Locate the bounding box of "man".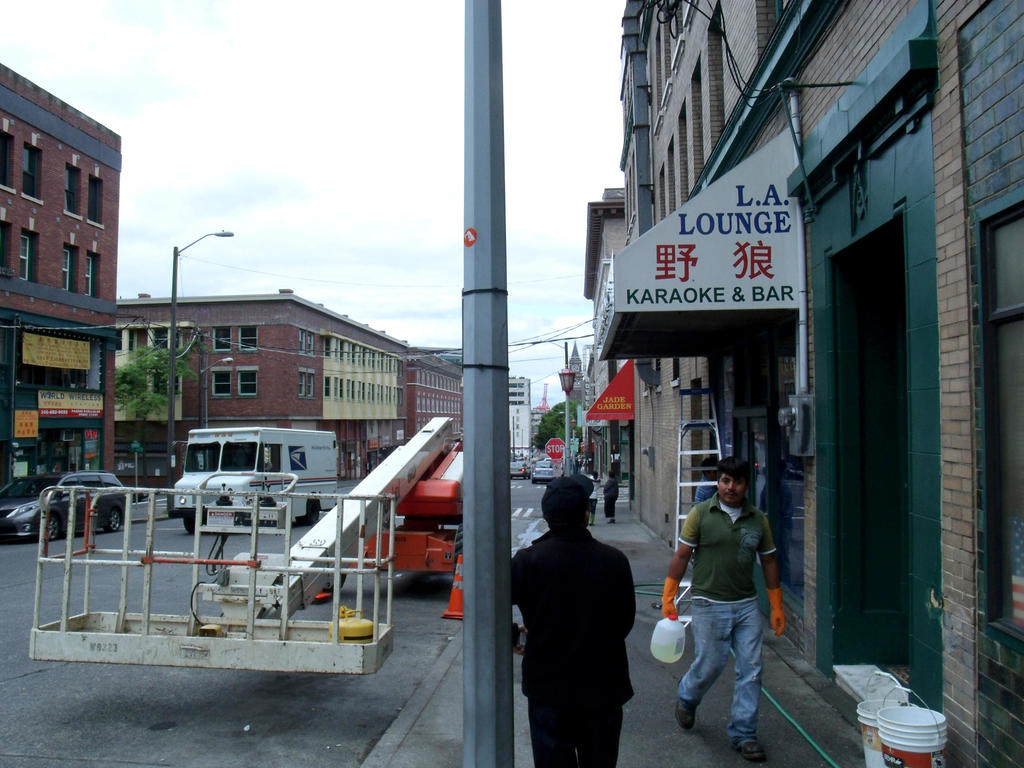
Bounding box: detection(664, 460, 787, 749).
